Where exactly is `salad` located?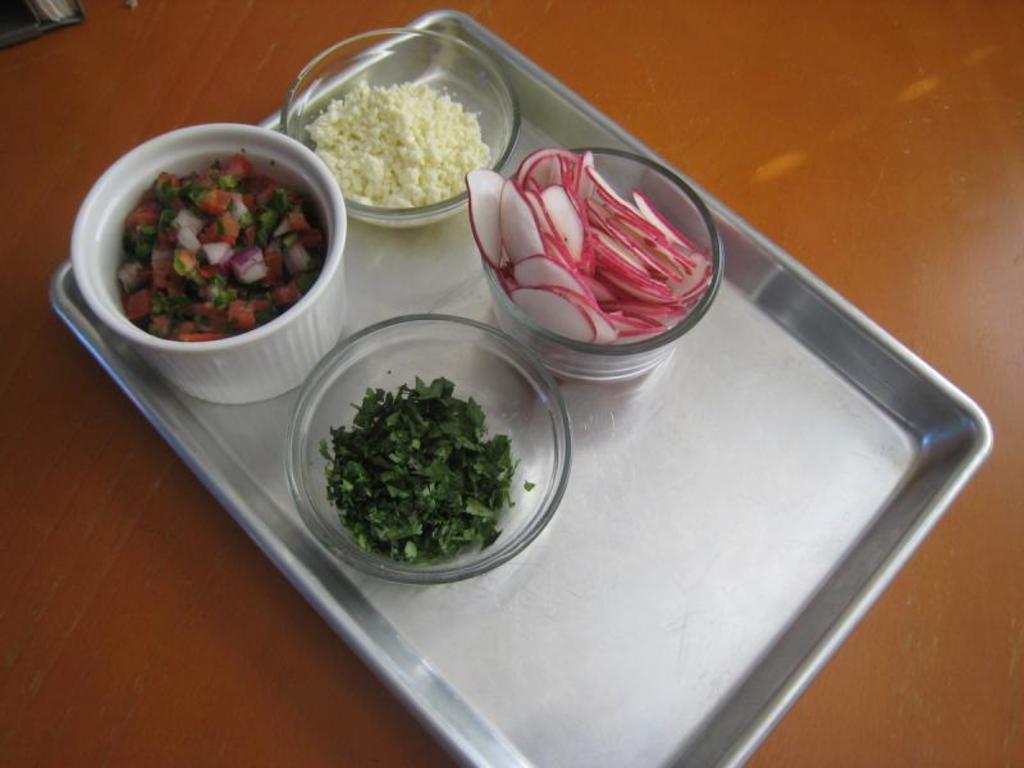
Its bounding box is left=113, top=155, right=329, bottom=346.
